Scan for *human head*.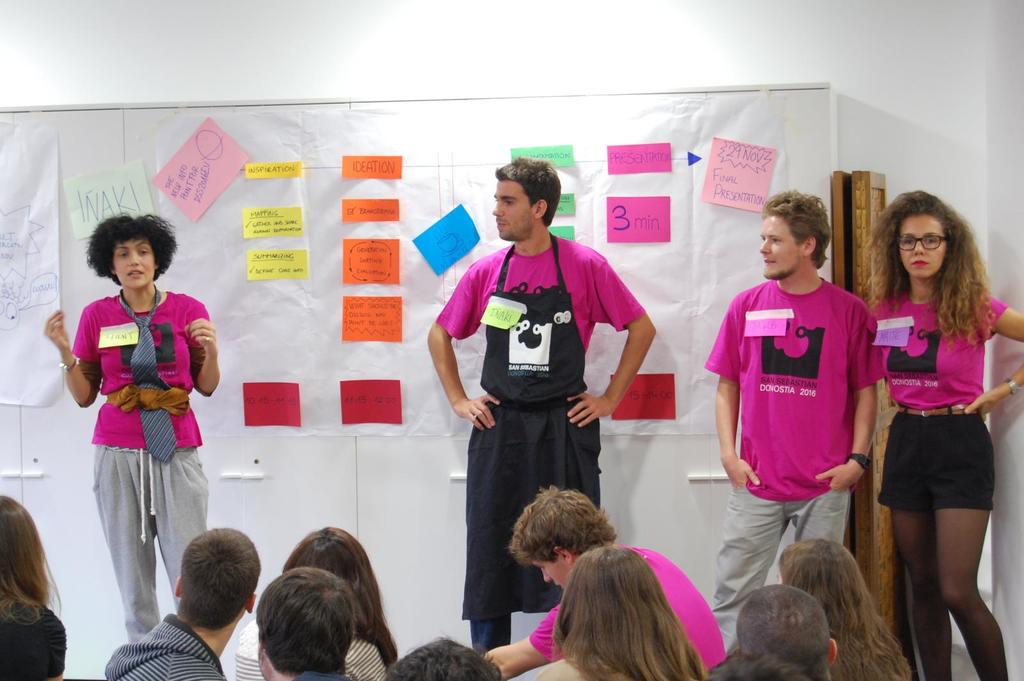
Scan result: [254, 570, 354, 680].
